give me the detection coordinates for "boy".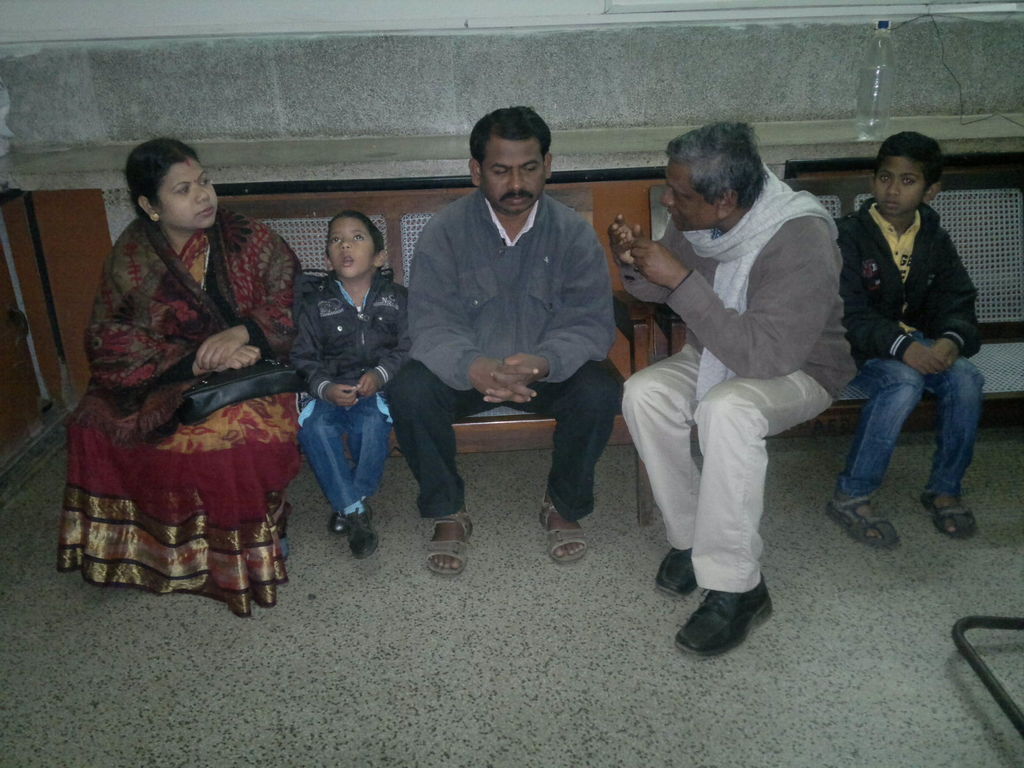
289,212,410,558.
